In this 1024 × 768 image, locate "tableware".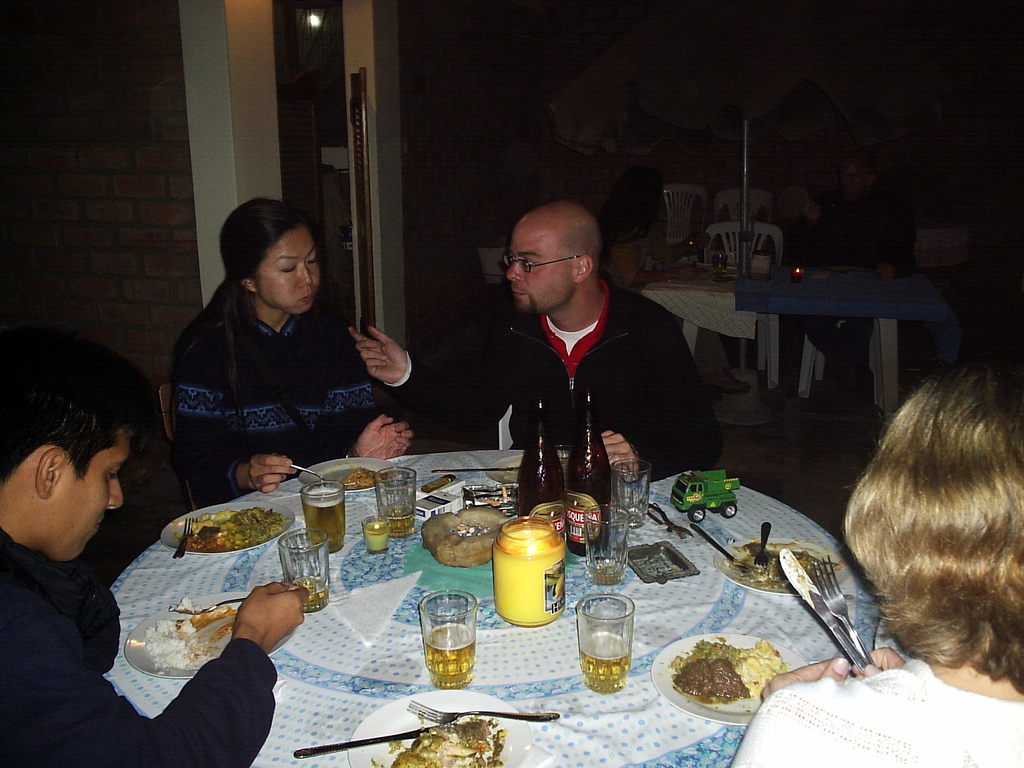
Bounding box: [716,532,853,597].
